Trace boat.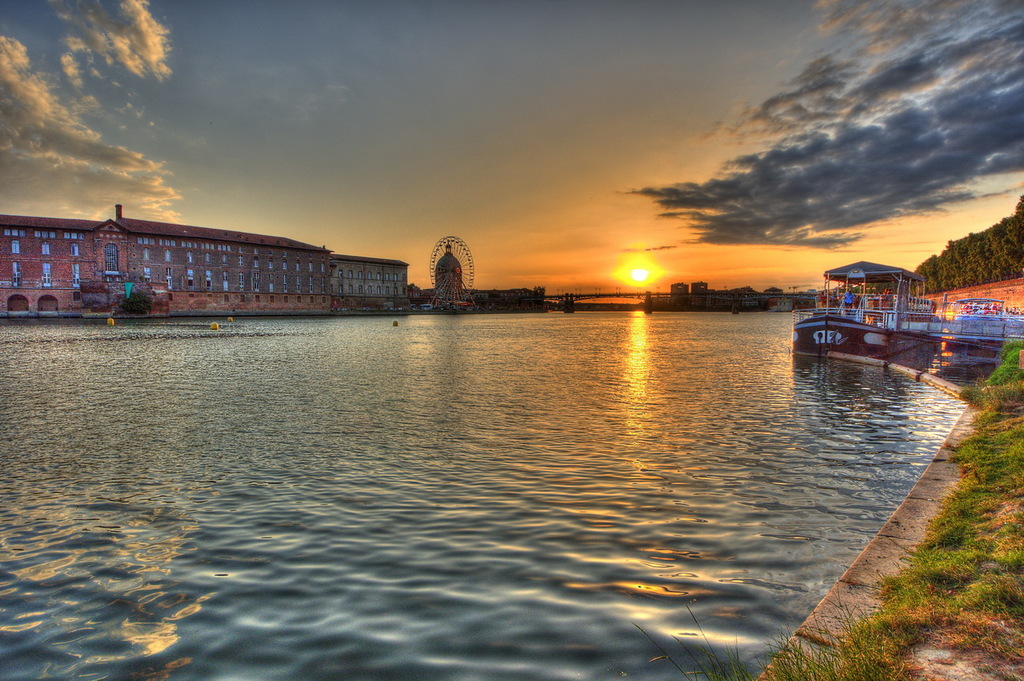
Traced to bbox=[940, 293, 1023, 348].
